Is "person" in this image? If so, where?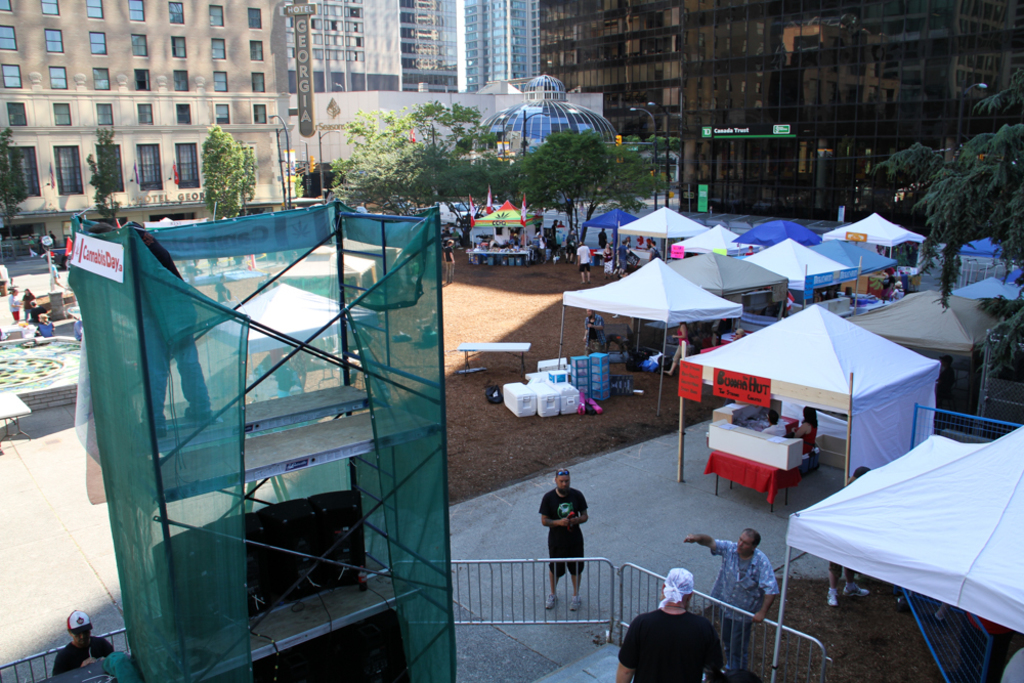
Yes, at (659,319,691,376).
